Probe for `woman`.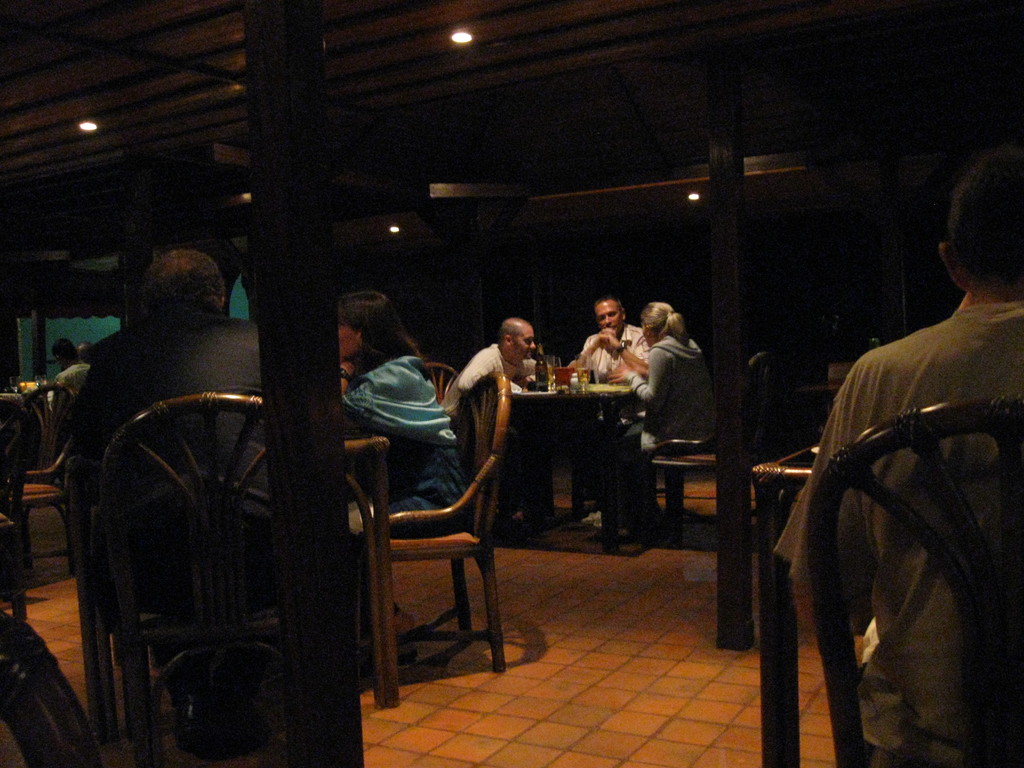
Probe result: (338,291,464,640).
